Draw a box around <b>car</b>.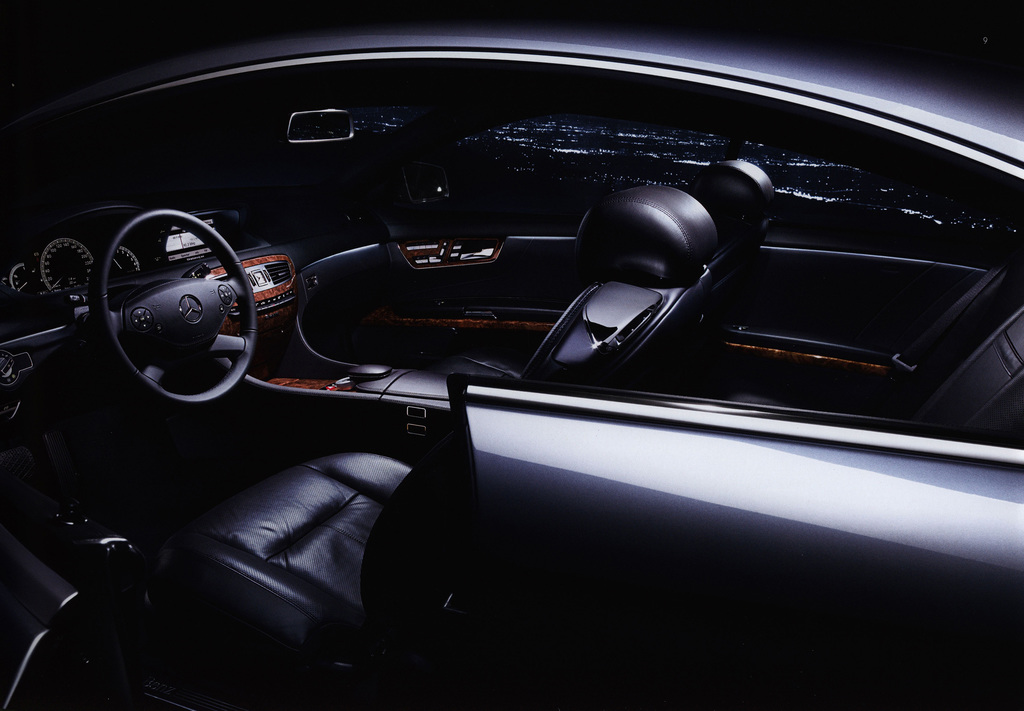
left=0, top=23, right=1023, bottom=710.
